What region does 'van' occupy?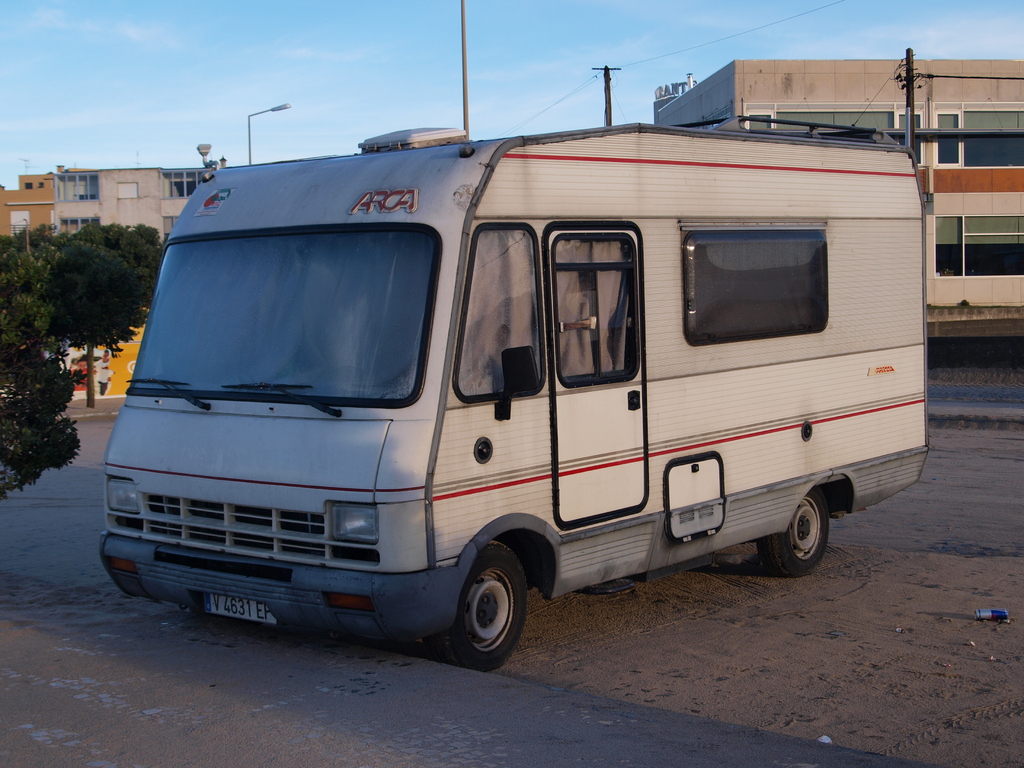
crop(97, 111, 930, 669).
